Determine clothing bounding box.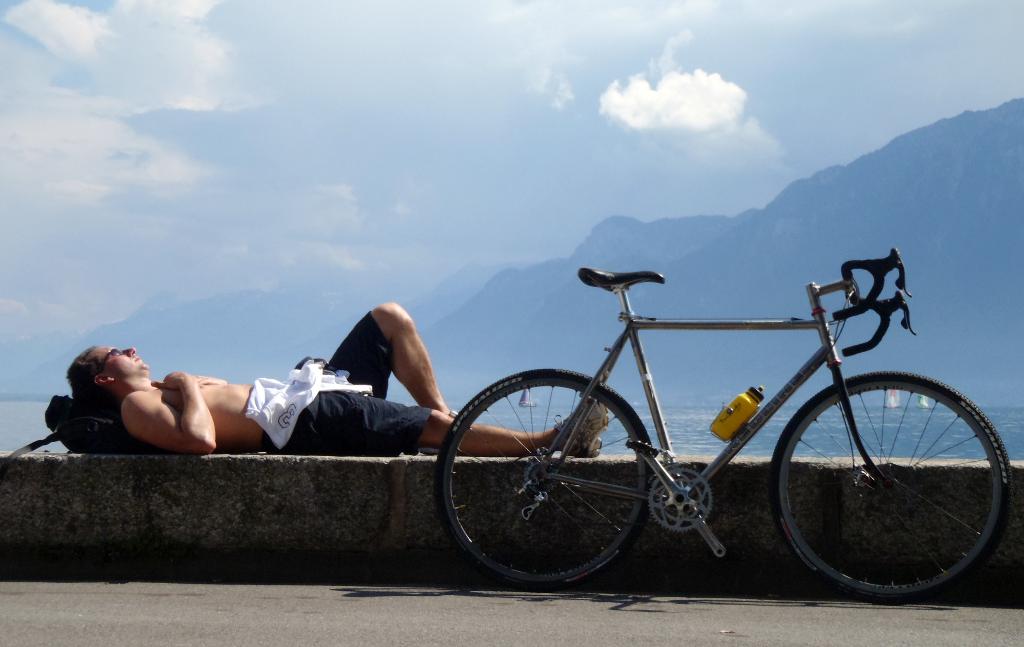
Determined: <box>237,307,444,442</box>.
